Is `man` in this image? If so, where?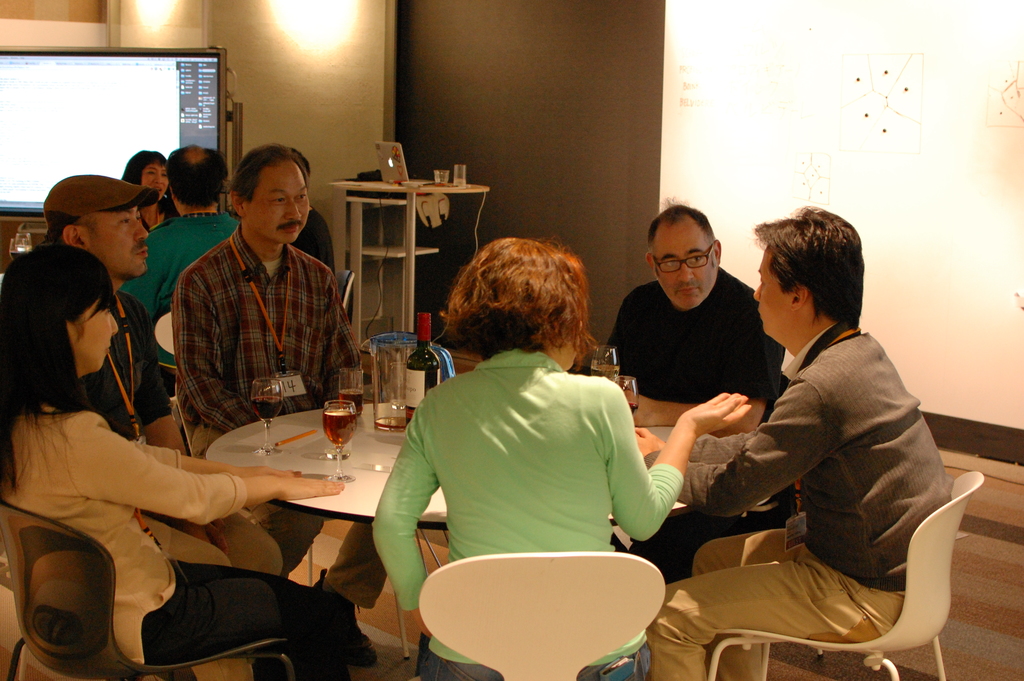
Yes, at bbox=[170, 140, 388, 666].
